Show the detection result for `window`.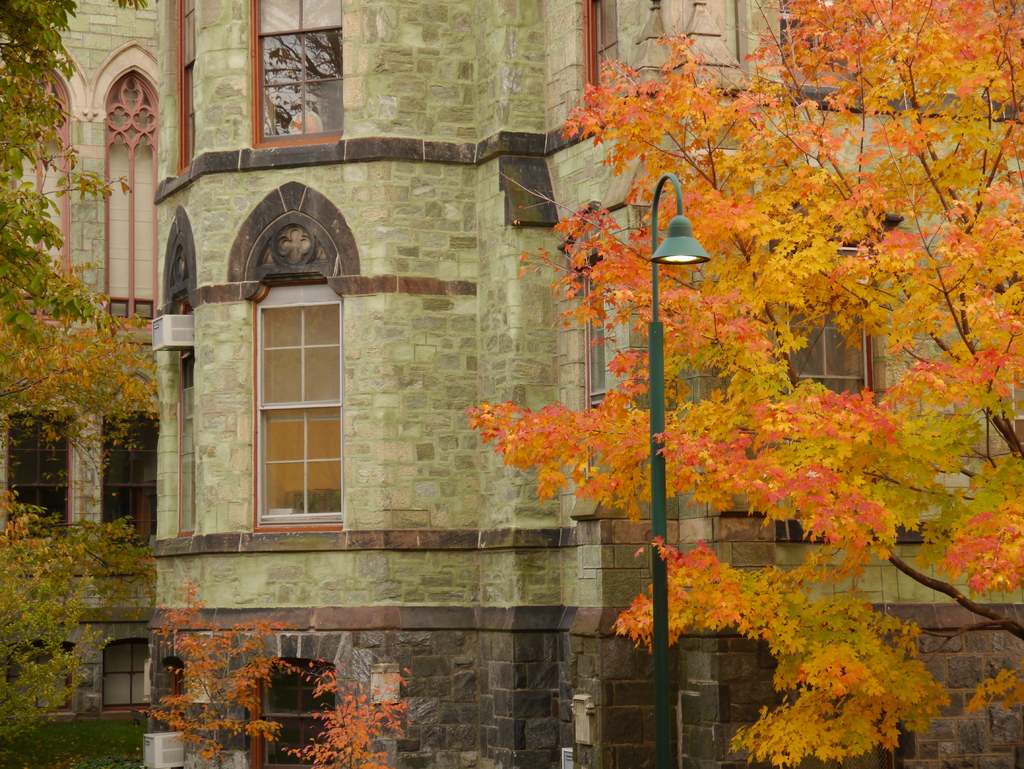
l=95, t=373, r=154, b=549.
